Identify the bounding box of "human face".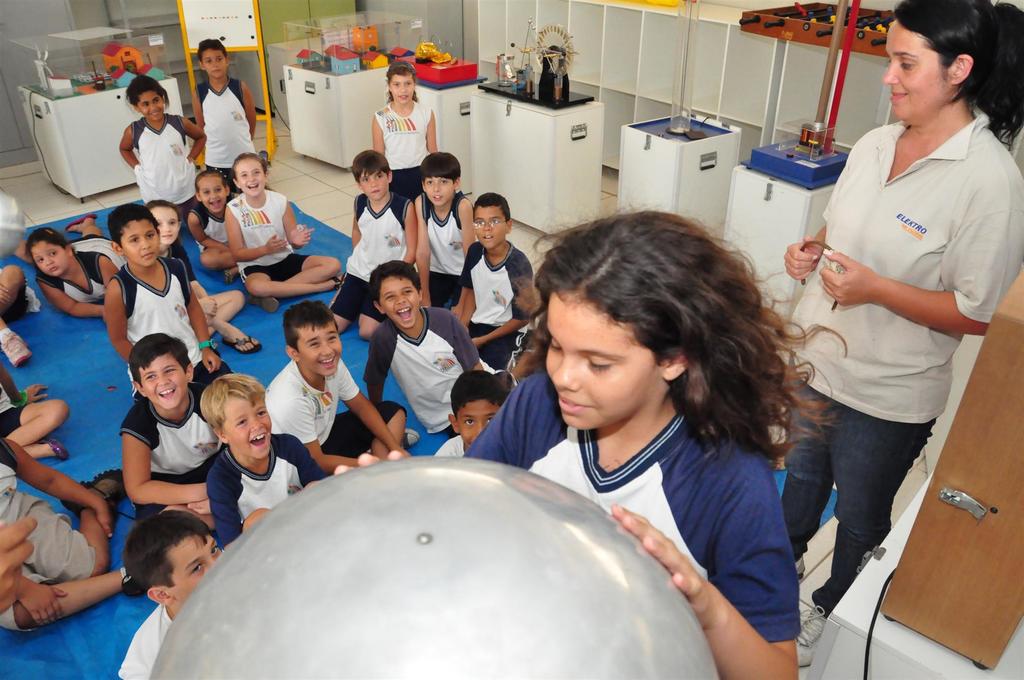
140:352:187:410.
